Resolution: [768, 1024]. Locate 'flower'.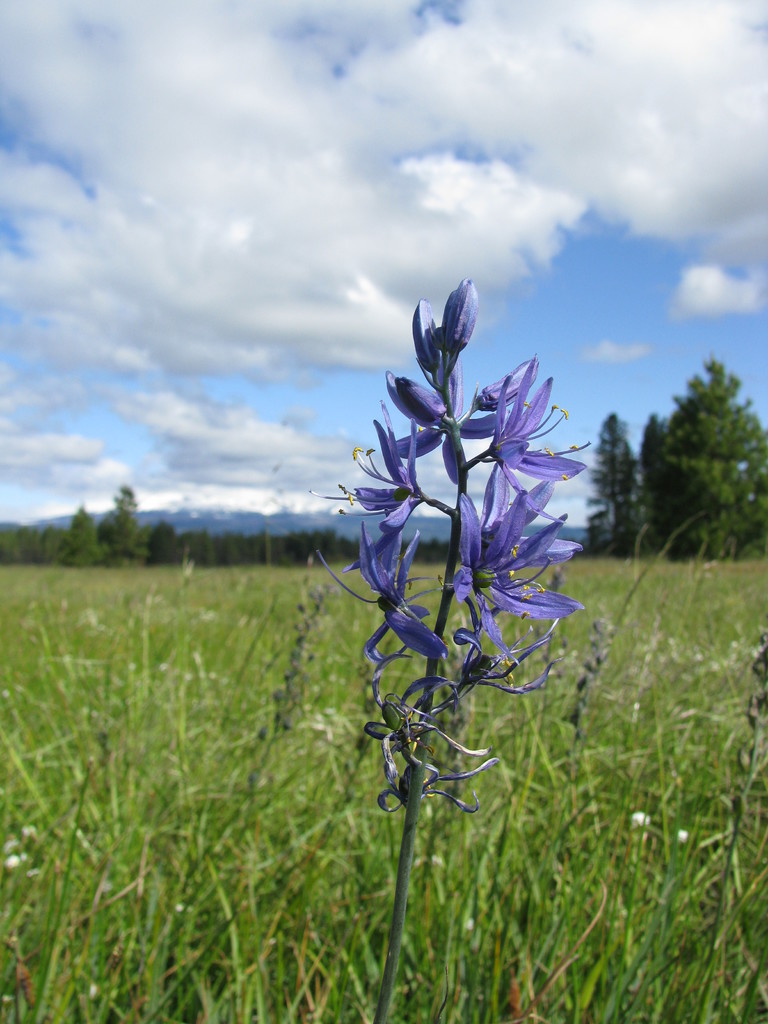
rect(439, 493, 588, 660).
